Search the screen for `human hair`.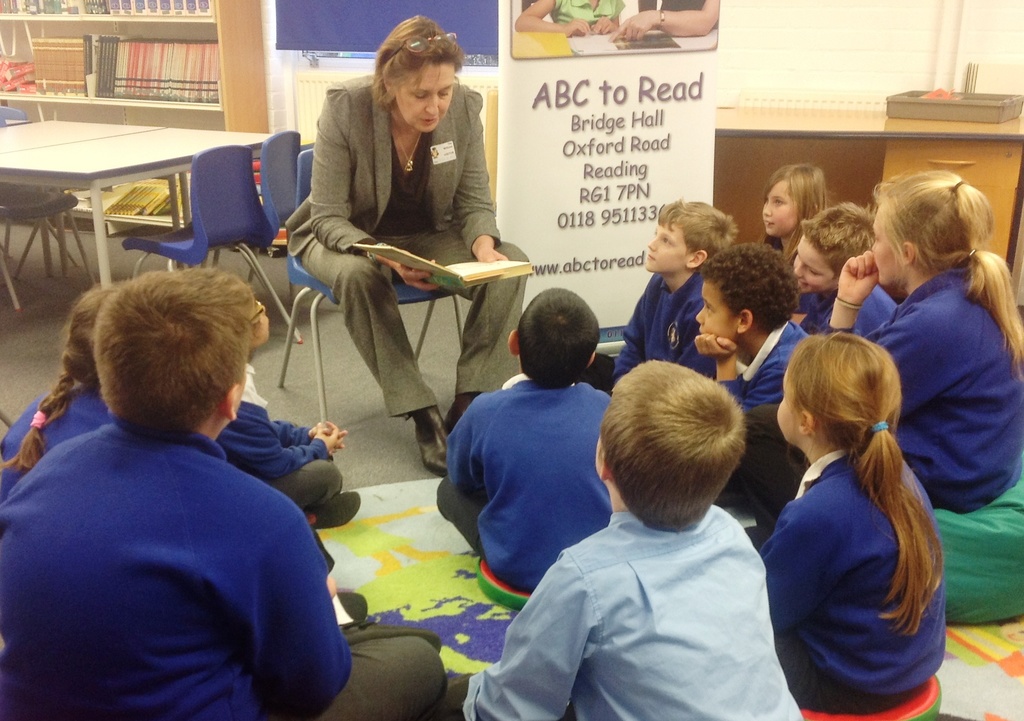
Found at [792,328,948,639].
